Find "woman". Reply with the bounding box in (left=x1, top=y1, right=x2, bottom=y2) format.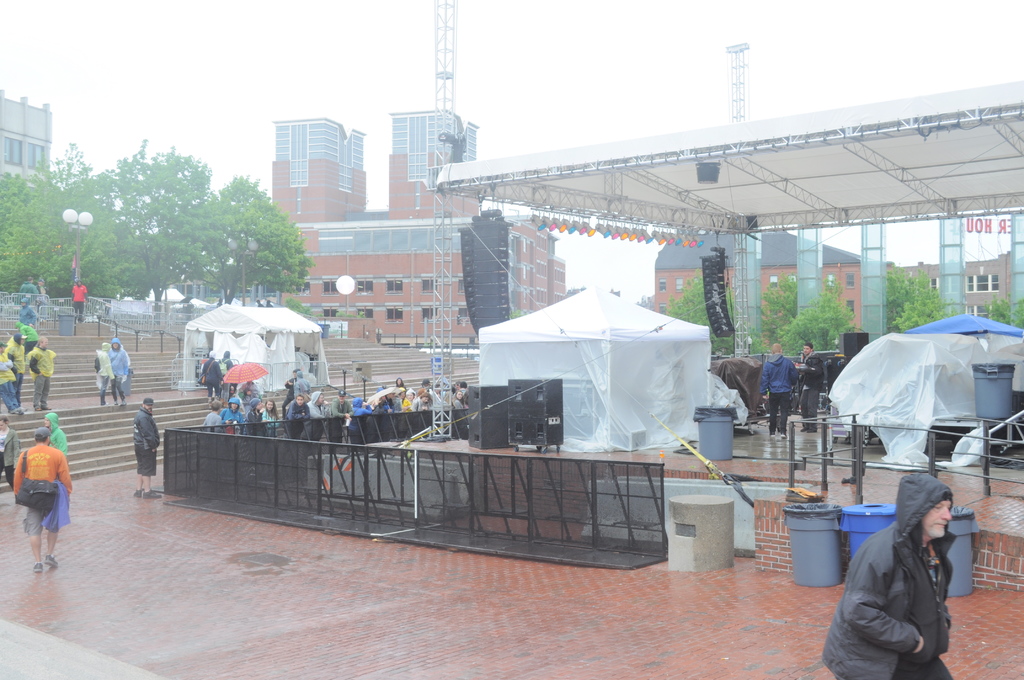
(left=256, top=398, right=278, bottom=438).
